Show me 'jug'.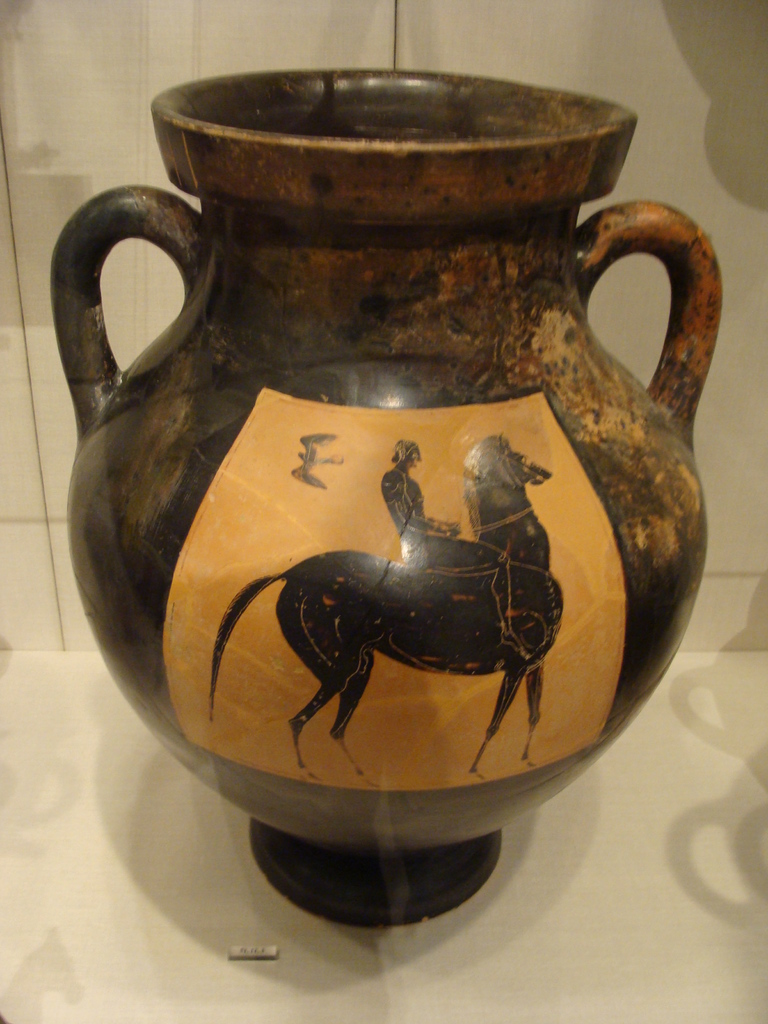
'jug' is here: <box>45,63,724,924</box>.
